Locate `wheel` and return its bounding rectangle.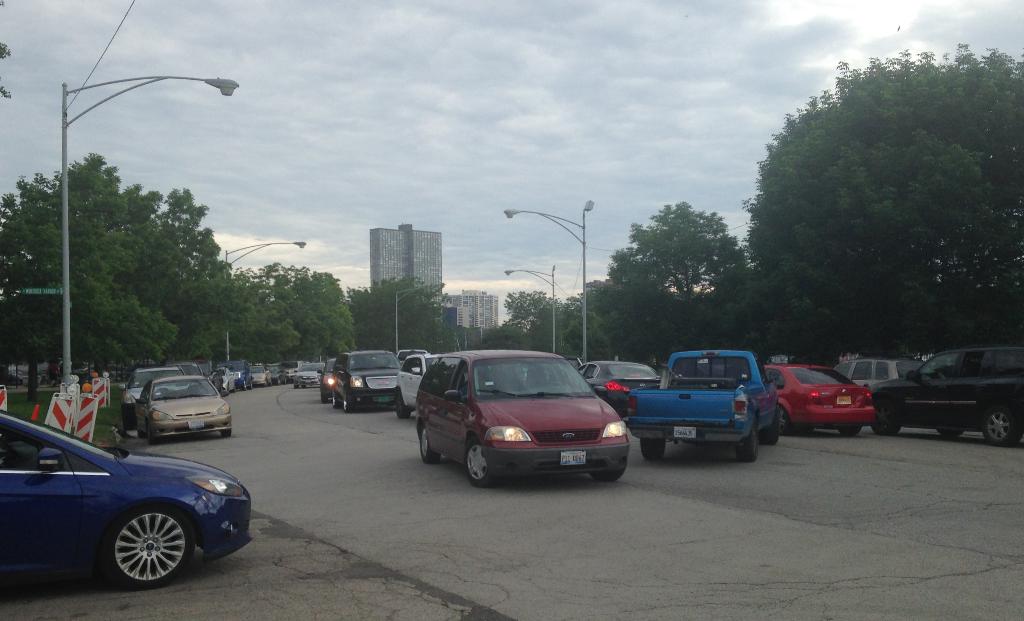
737,429,758,463.
